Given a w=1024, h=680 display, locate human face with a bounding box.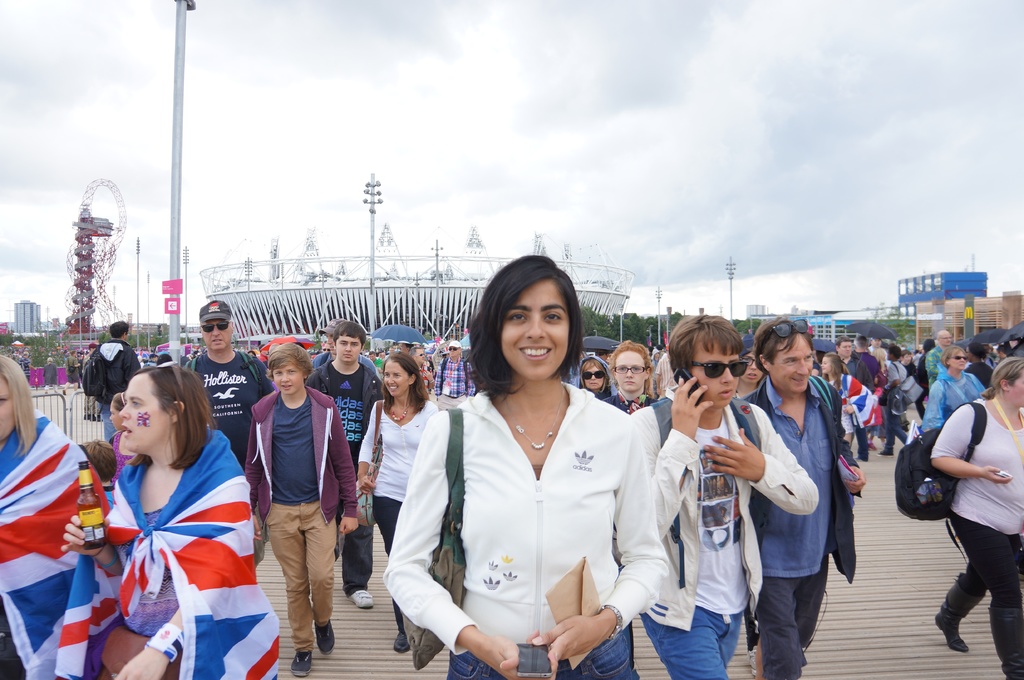
Located: {"x1": 278, "y1": 367, "x2": 301, "y2": 393}.
